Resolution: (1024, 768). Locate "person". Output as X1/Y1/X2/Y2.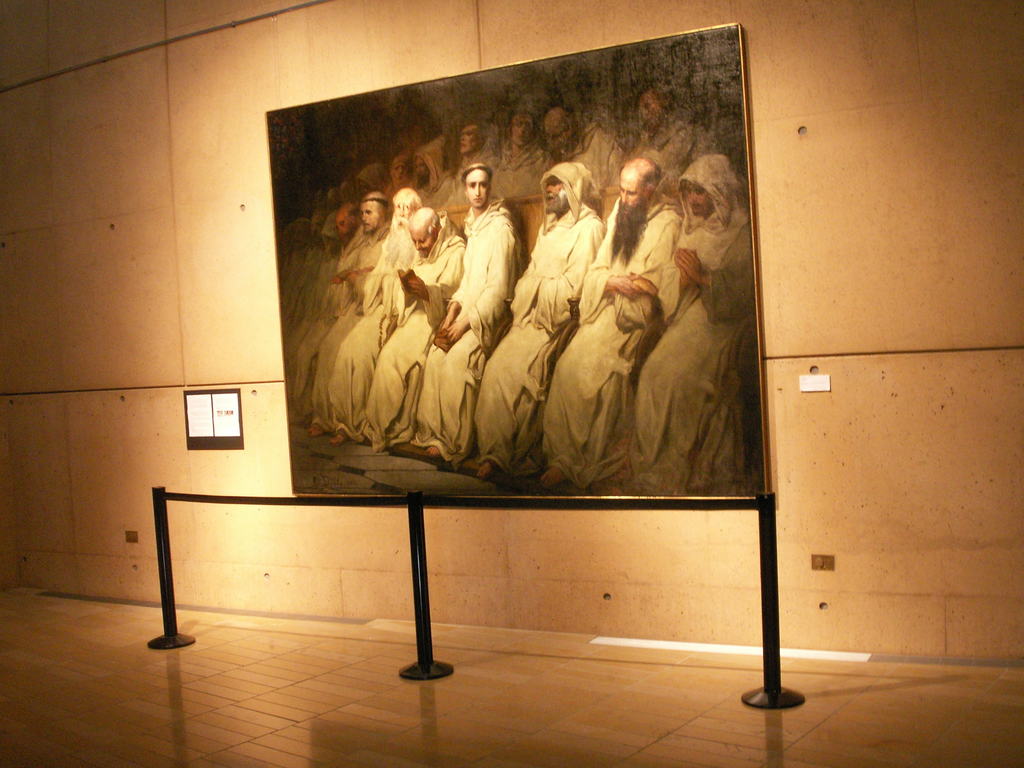
625/152/756/494.
